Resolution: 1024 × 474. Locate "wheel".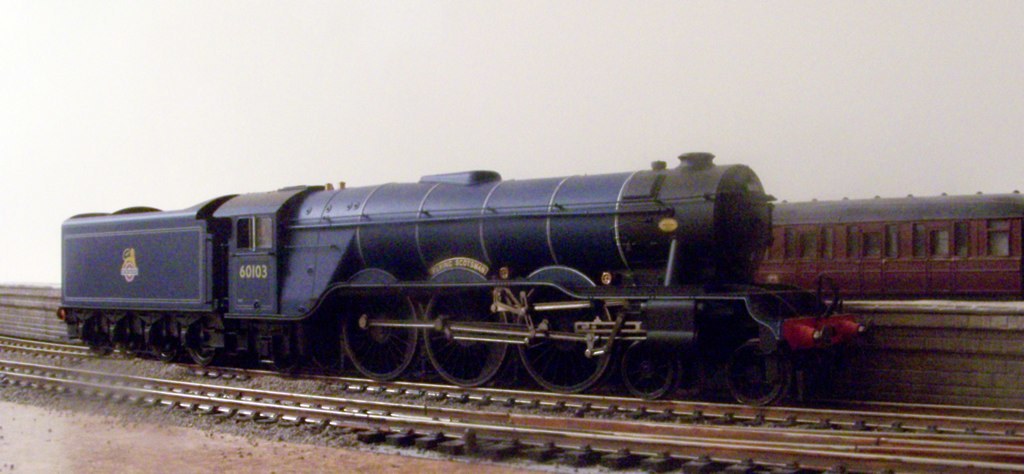
Rect(519, 303, 614, 398).
